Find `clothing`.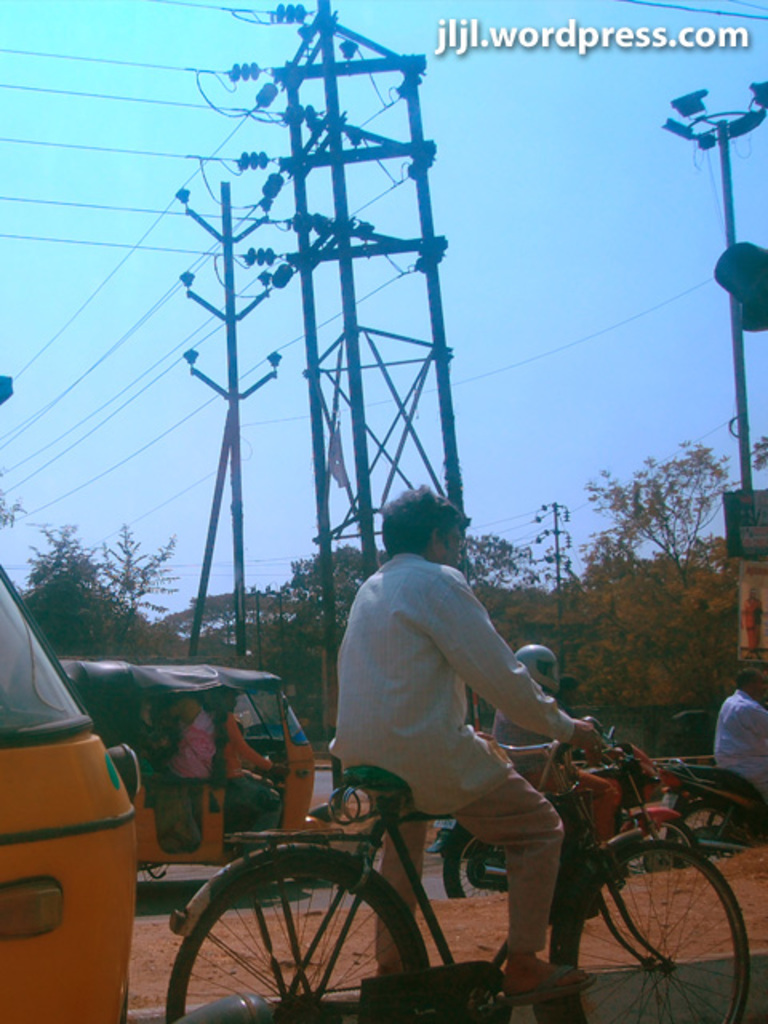
330/507/600/950.
